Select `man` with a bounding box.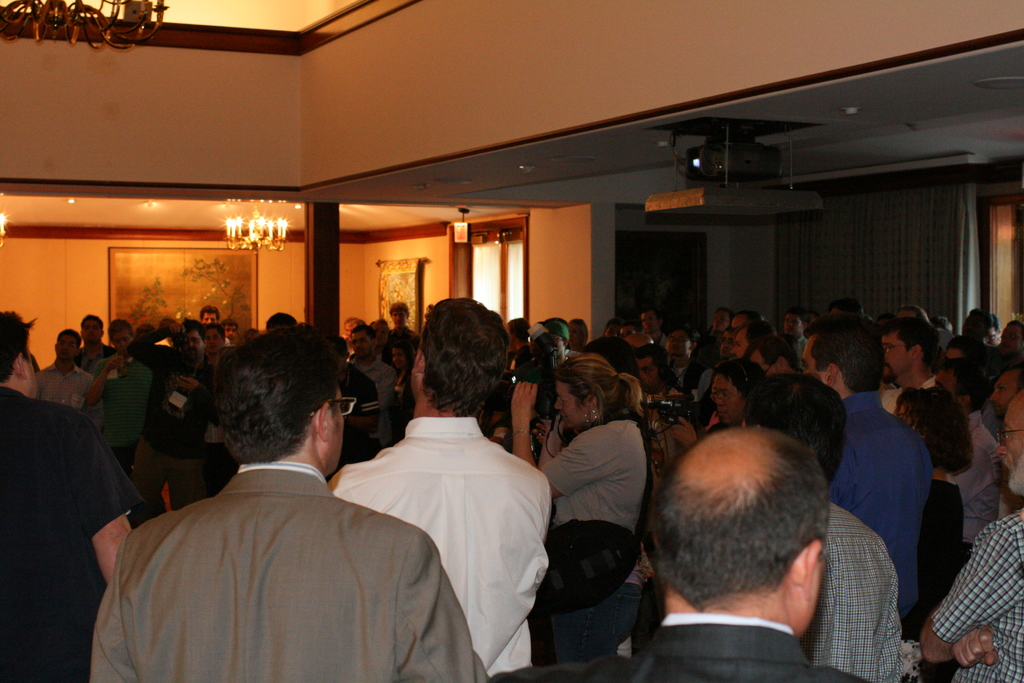
bbox=[832, 293, 865, 324].
